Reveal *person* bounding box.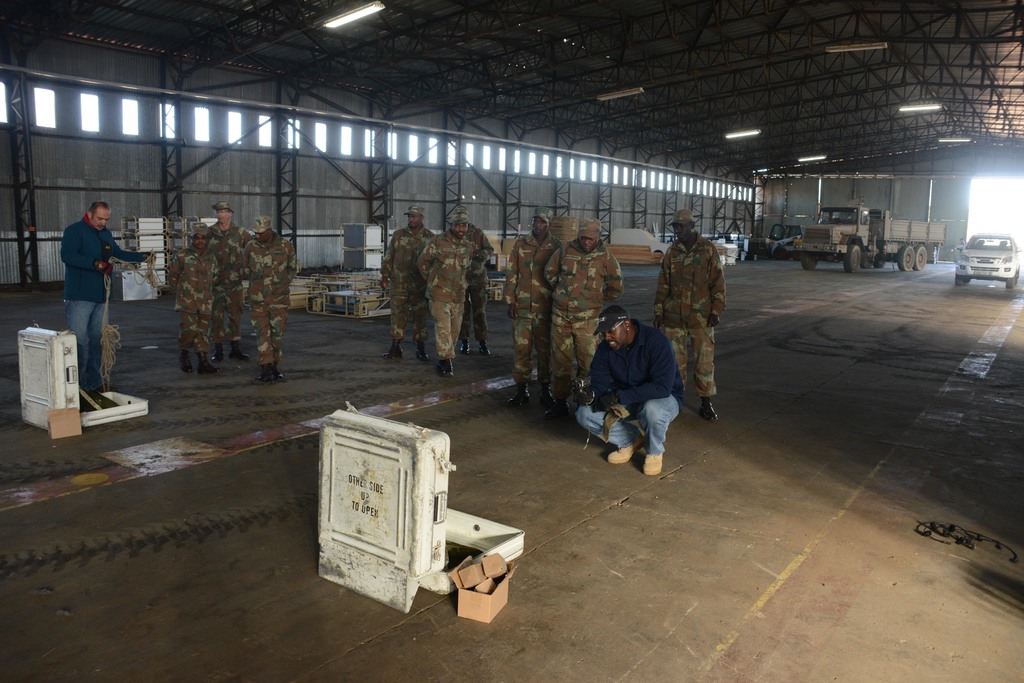
Revealed: l=572, t=304, r=687, b=476.
